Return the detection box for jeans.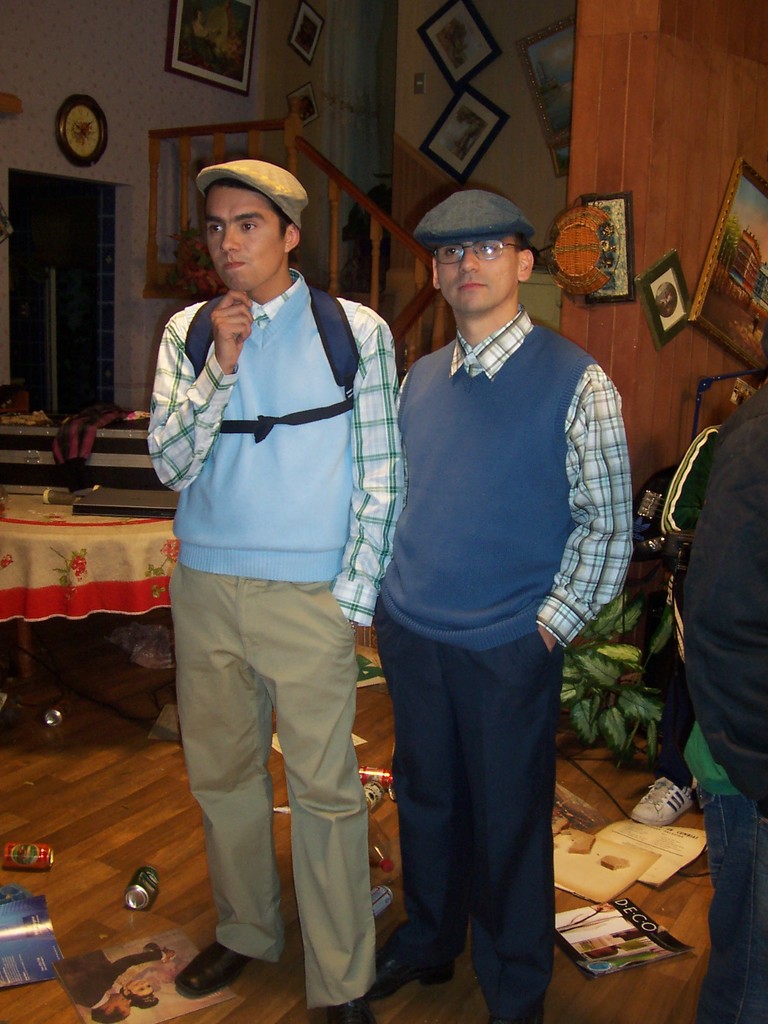
bbox=(166, 556, 382, 1011).
